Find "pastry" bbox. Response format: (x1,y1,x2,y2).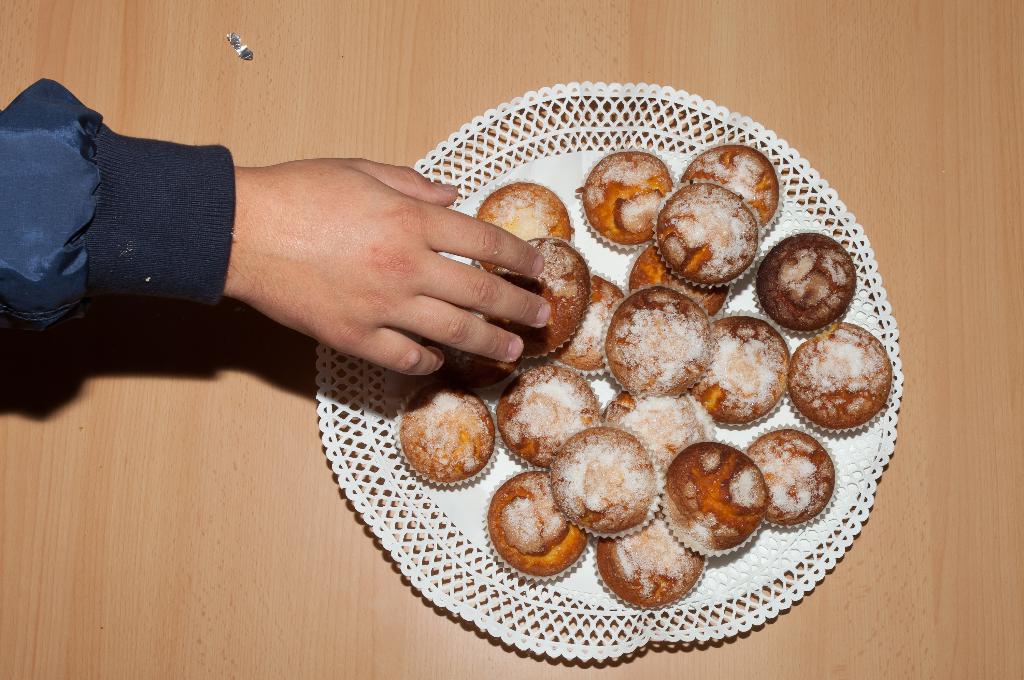
(597,512,705,606).
